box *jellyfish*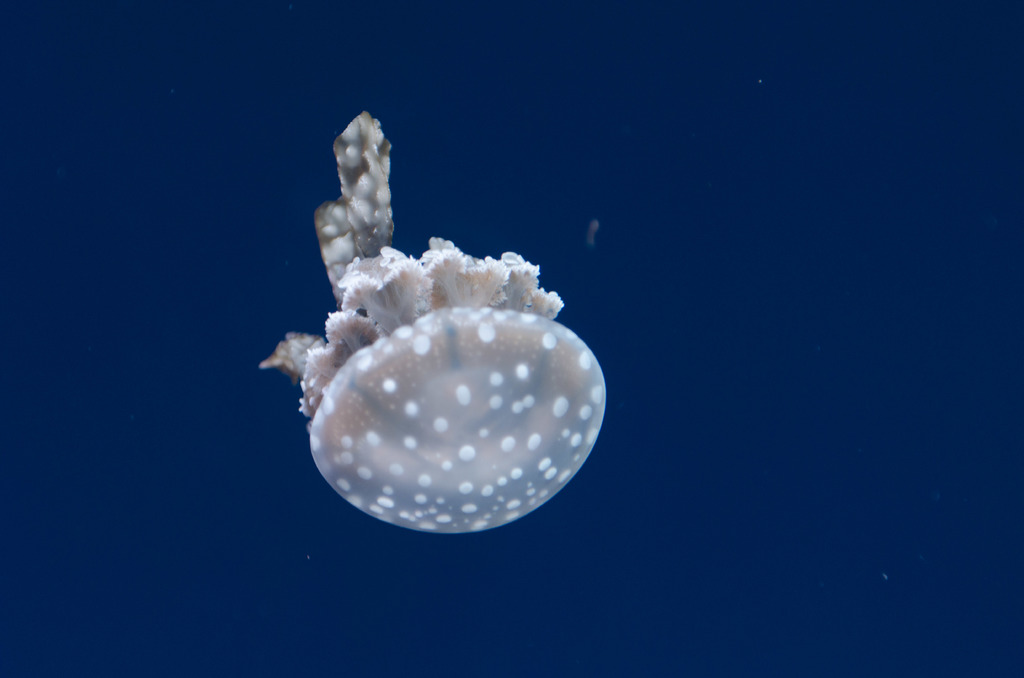
rect(257, 109, 605, 553)
